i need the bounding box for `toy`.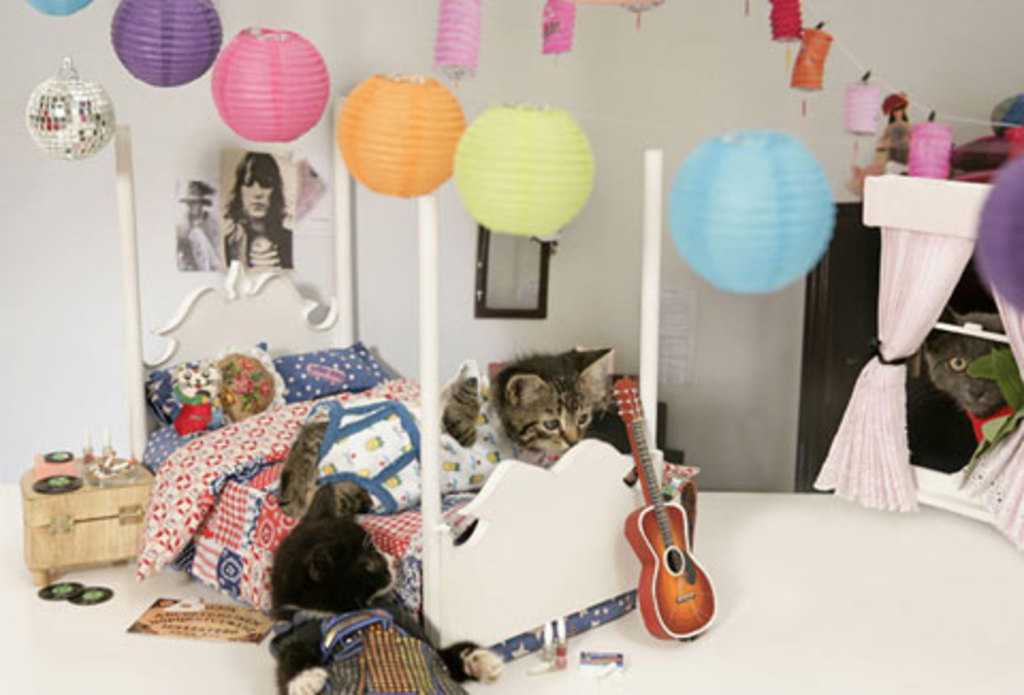
Here it is: <region>599, 401, 727, 646</region>.
